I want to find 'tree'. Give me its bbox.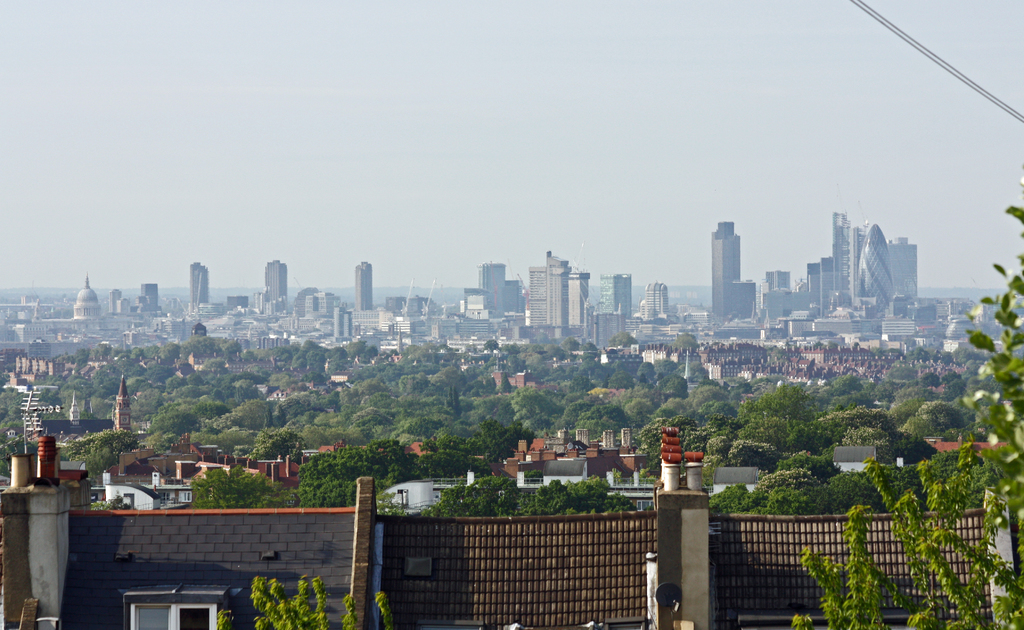
bbox=(214, 578, 391, 629).
